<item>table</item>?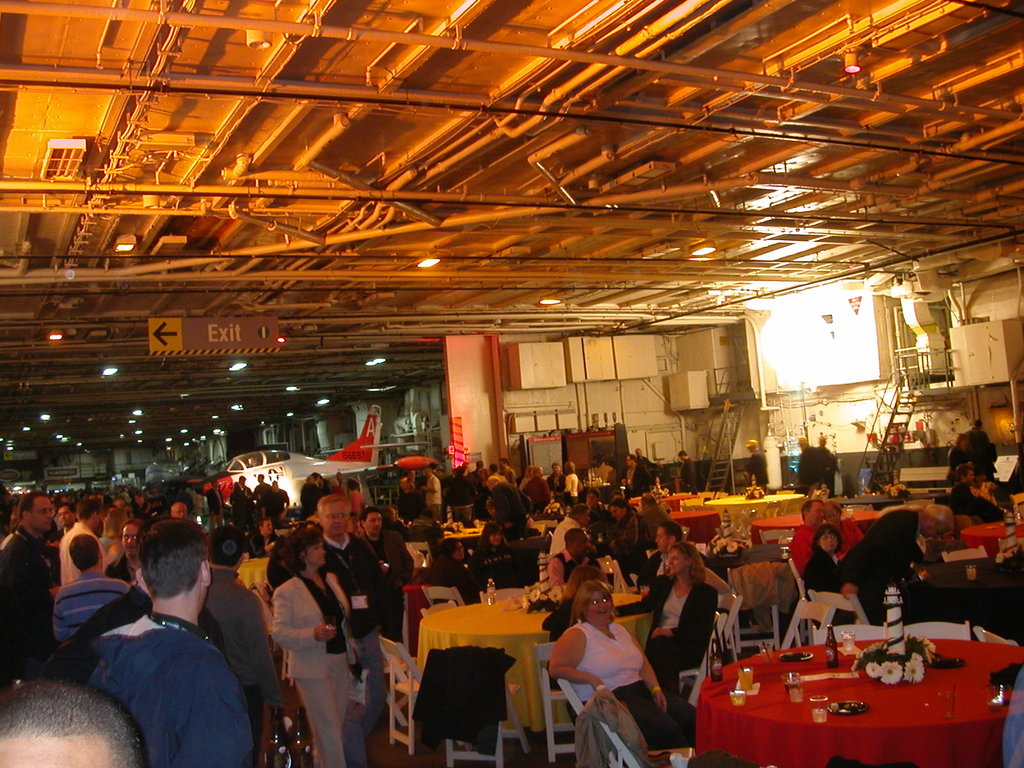
959:522:1023:556
